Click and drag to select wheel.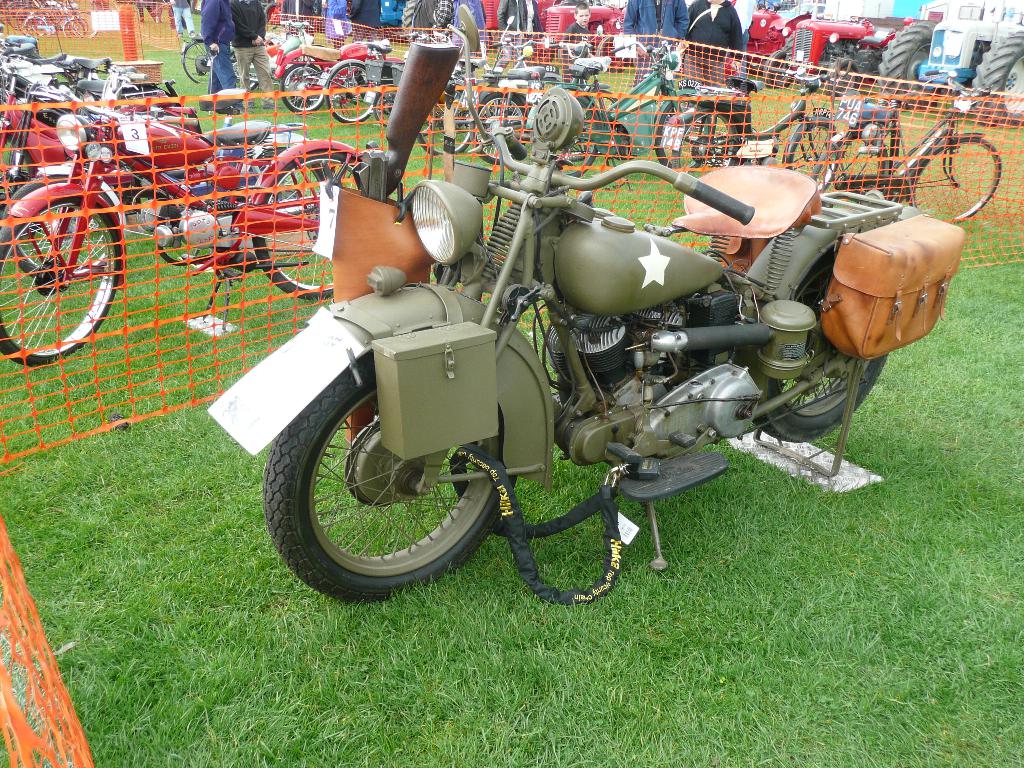
Selection: detection(973, 28, 1023, 125).
